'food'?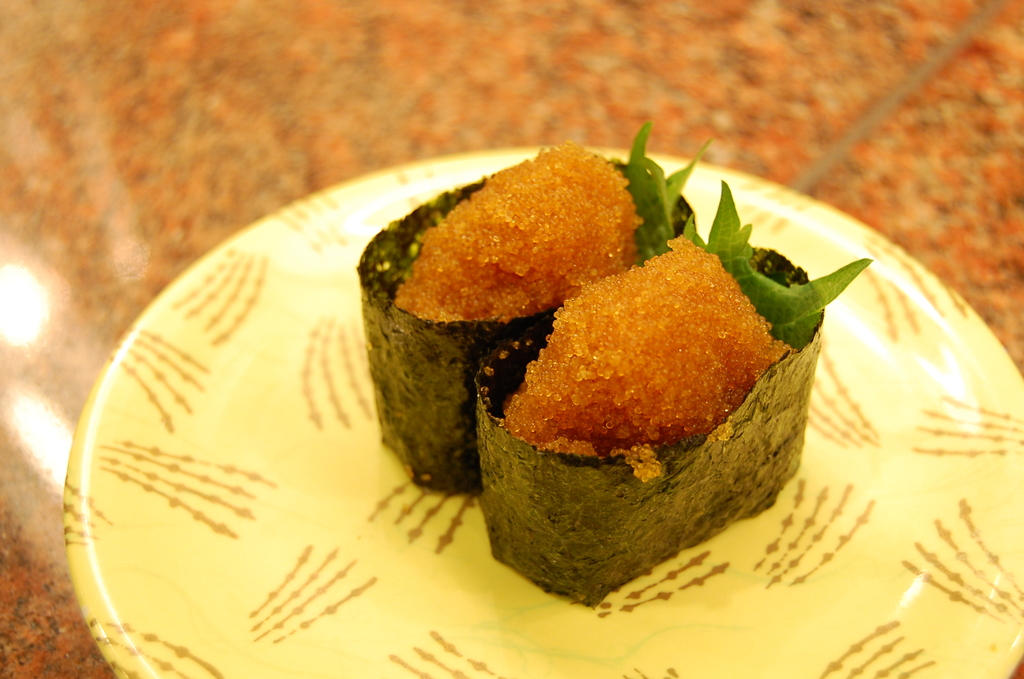
locate(356, 119, 710, 494)
